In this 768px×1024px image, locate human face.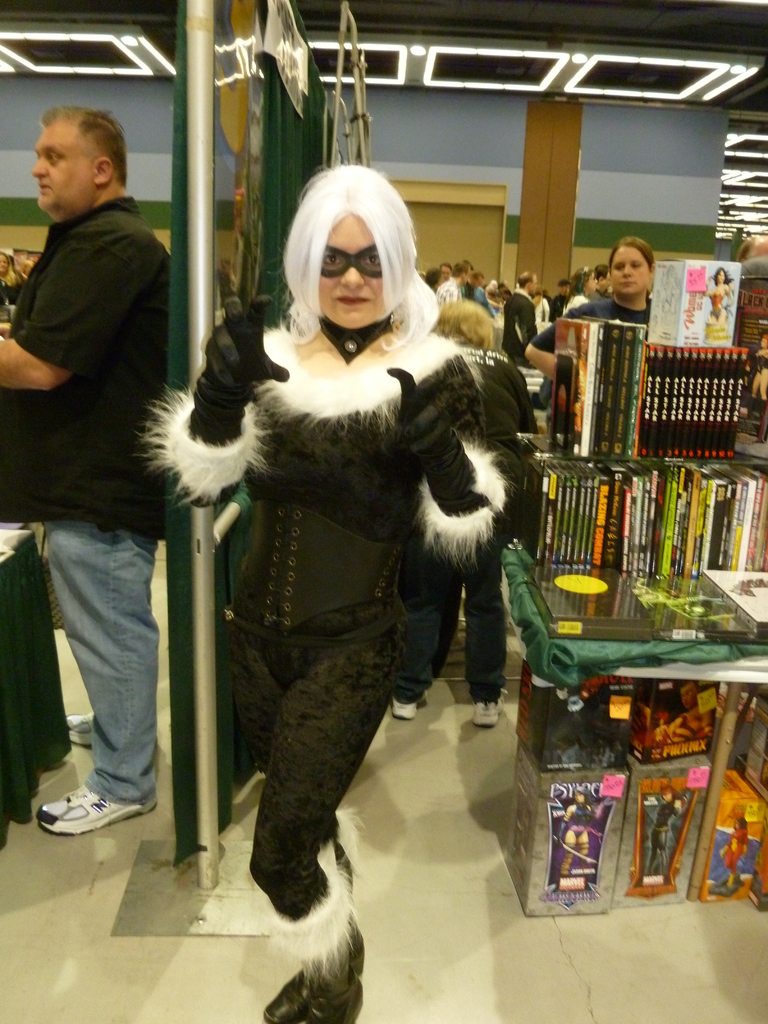
Bounding box: bbox=[665, 794, 672, 803].
